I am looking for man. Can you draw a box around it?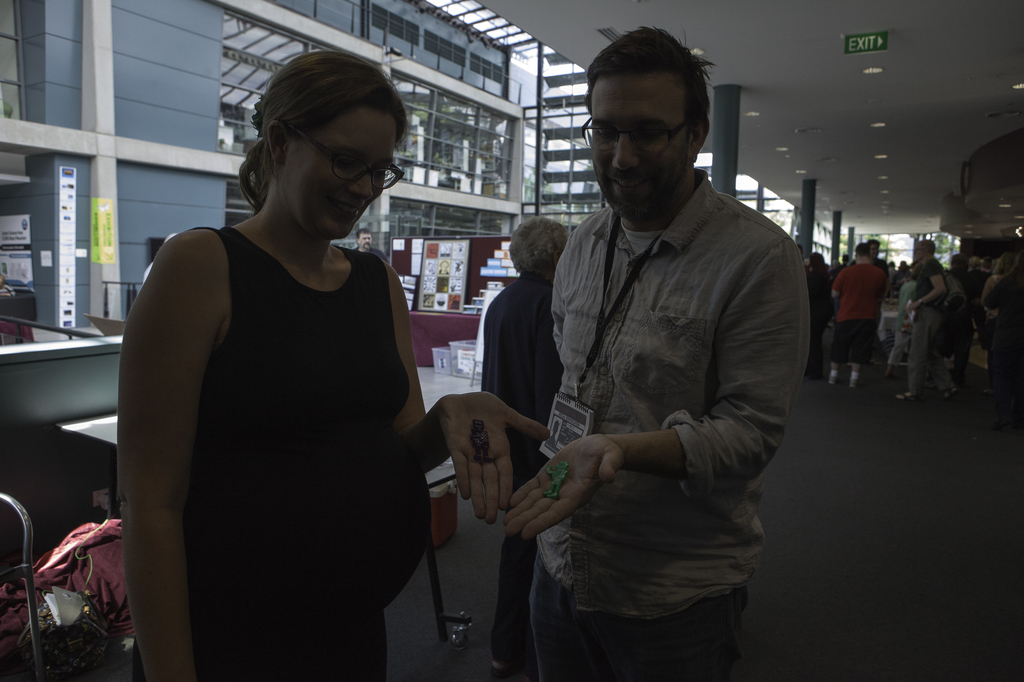
Sure, the bounding box is pyautogui.locateOnScreen(502, 24, 803, 681).
